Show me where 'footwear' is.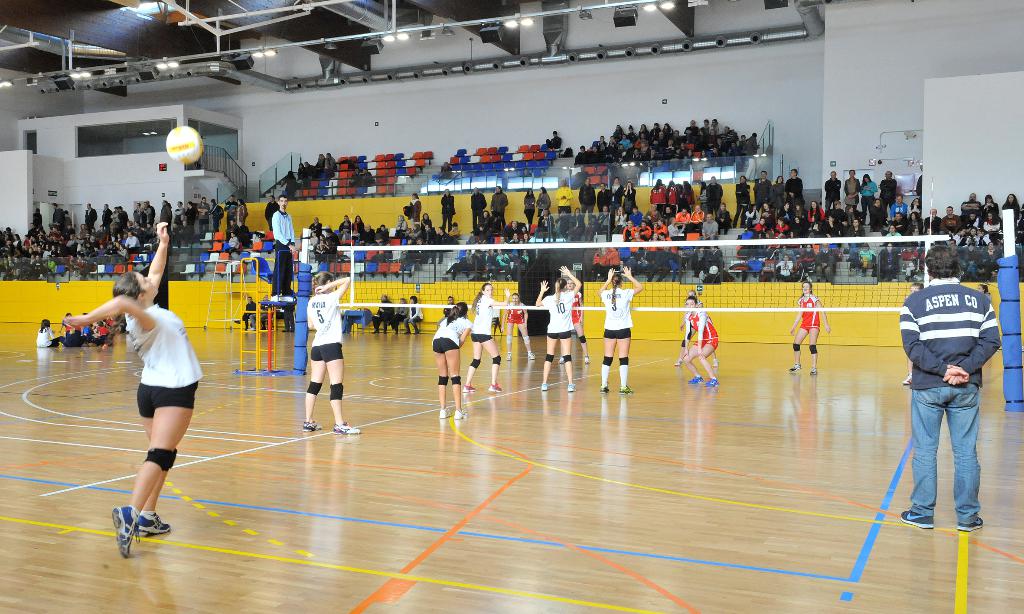
'footwear' is at 686:378:705:387.
